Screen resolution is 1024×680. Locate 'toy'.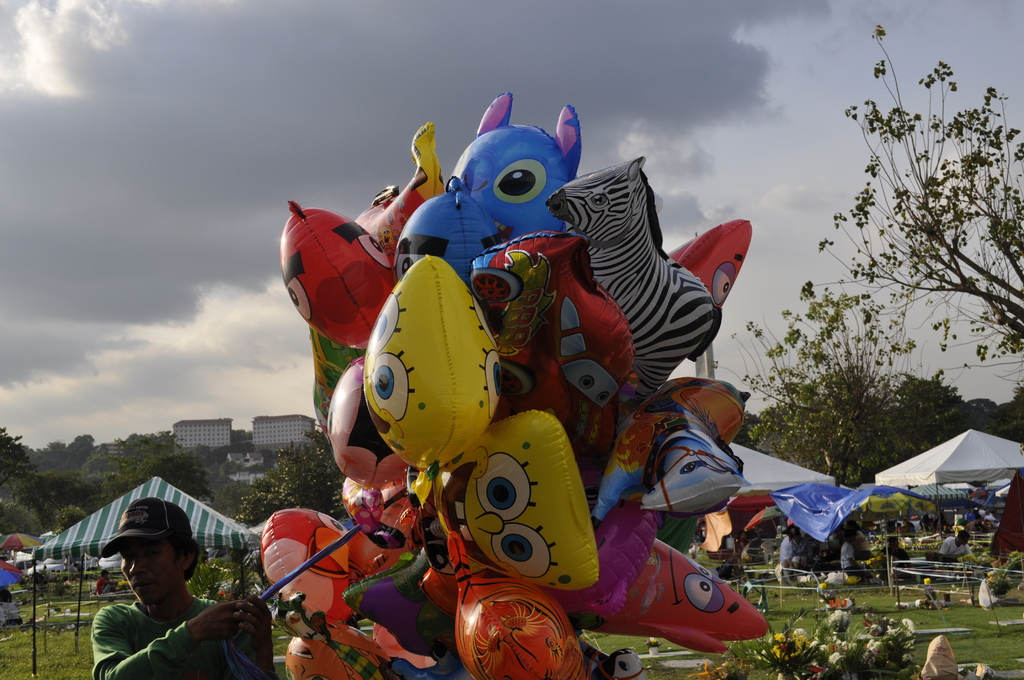
[left=389, top=171, right=501, bottom=295].
